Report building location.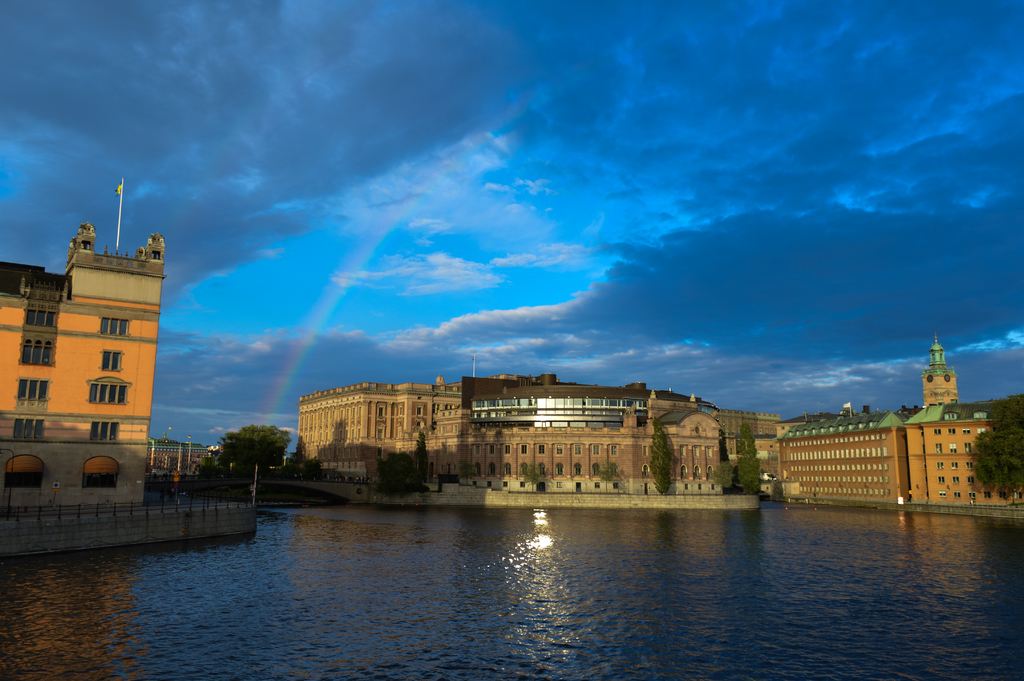
Report: region(152, 438, 211, 476).
